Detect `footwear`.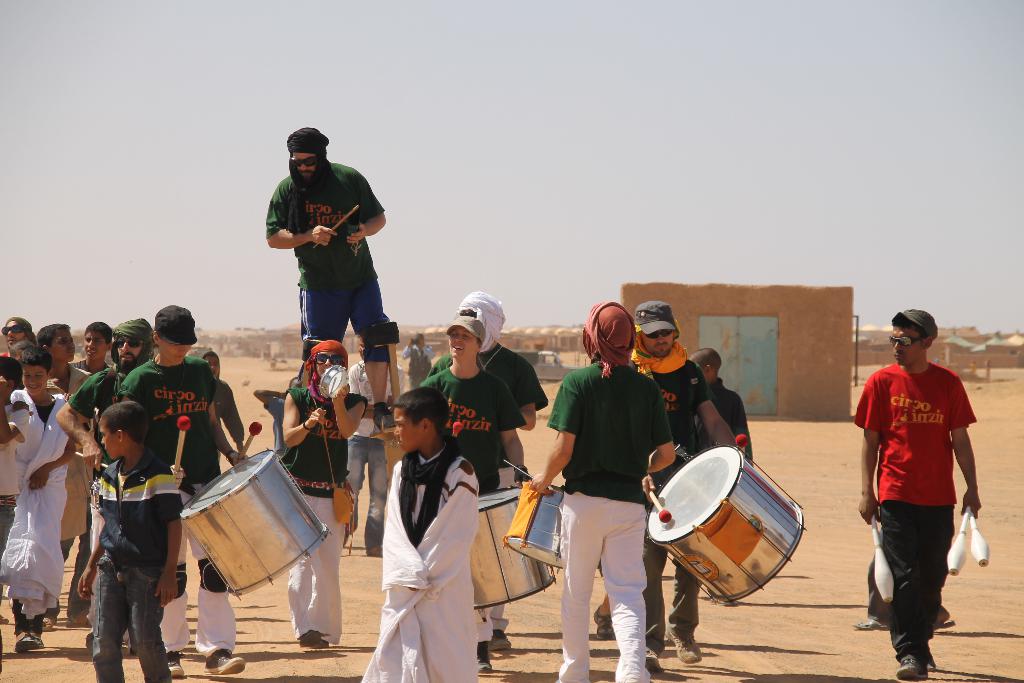
Detected at region(14, 621, 42, 651).
